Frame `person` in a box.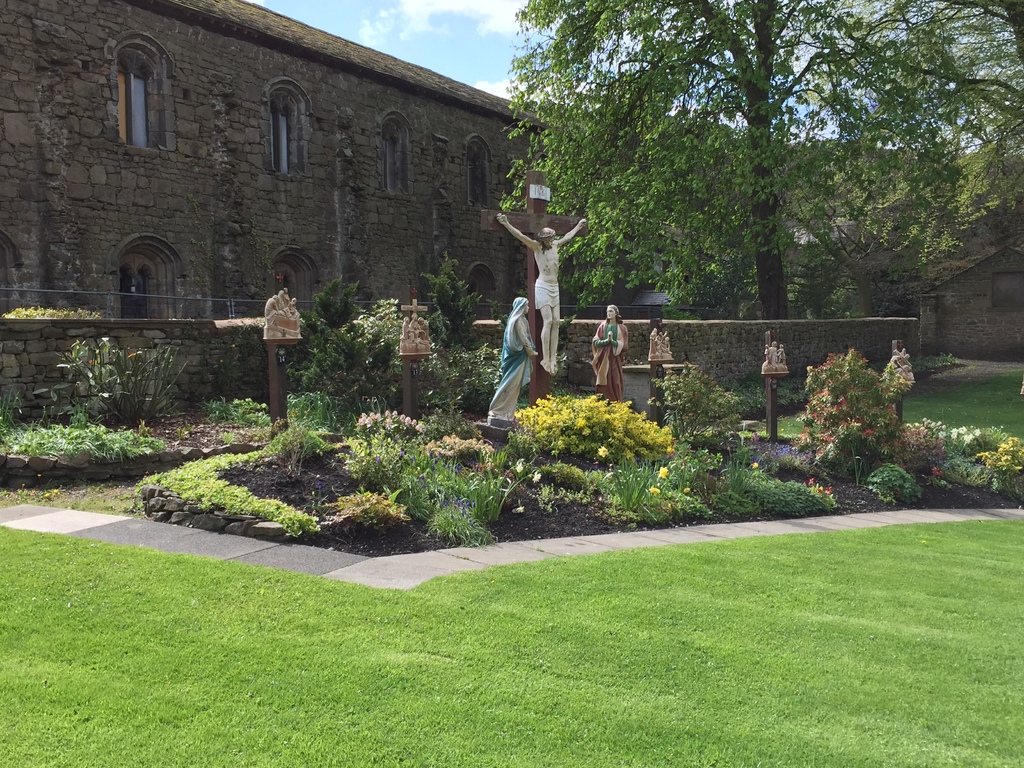
240, 257, 295, 401.
